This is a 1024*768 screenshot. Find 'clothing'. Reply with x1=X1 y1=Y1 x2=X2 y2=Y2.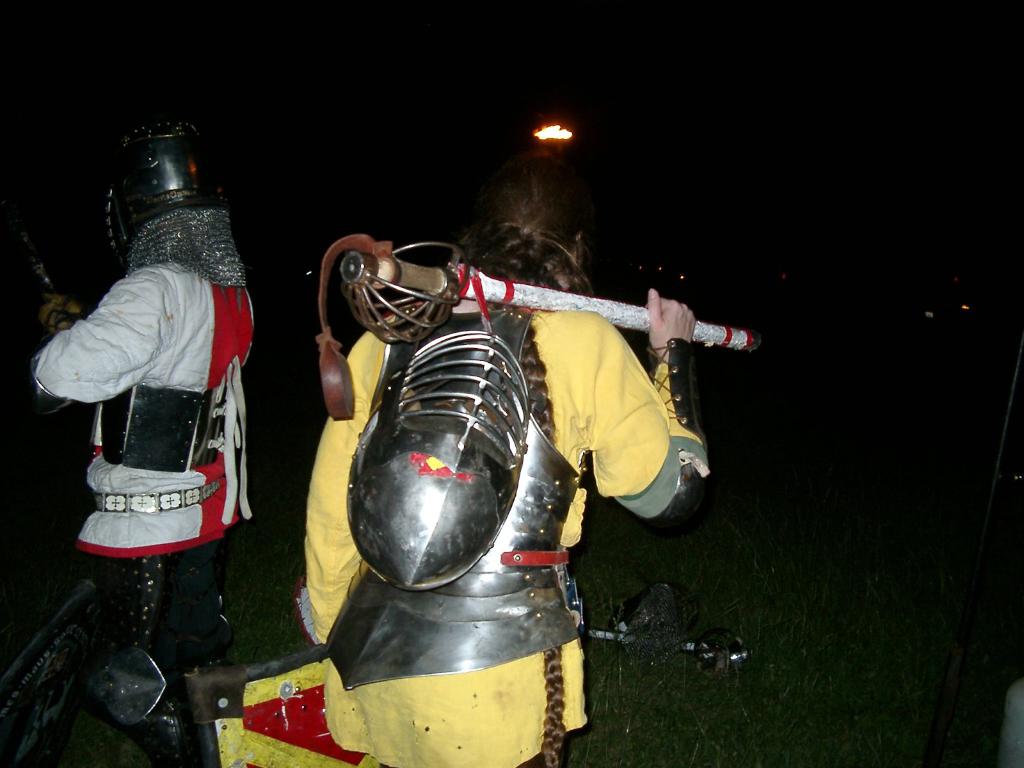
x1=285 y1=270 x2=714 y2=767.
